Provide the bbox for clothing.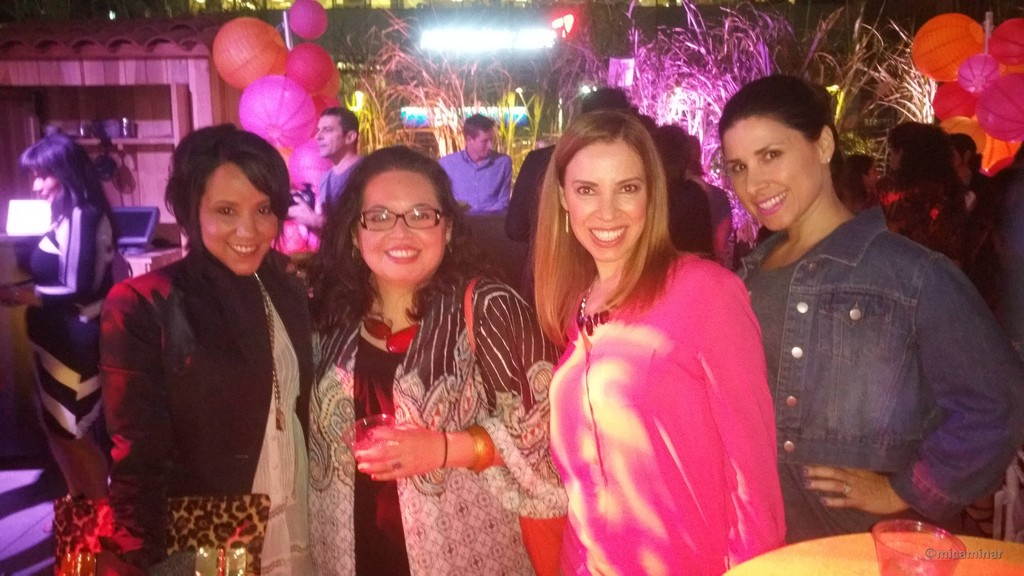
locate(436, 146, 511, 214).
